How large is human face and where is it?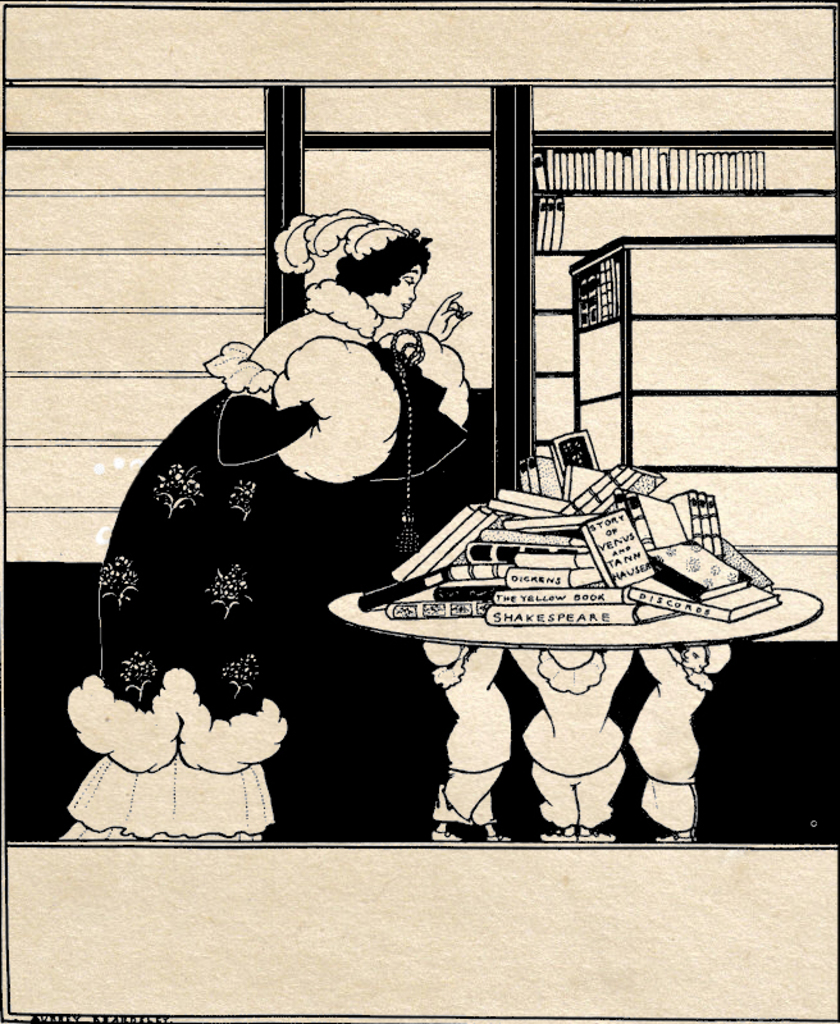
Bounding box: detection(366, 264, 428, 320).
